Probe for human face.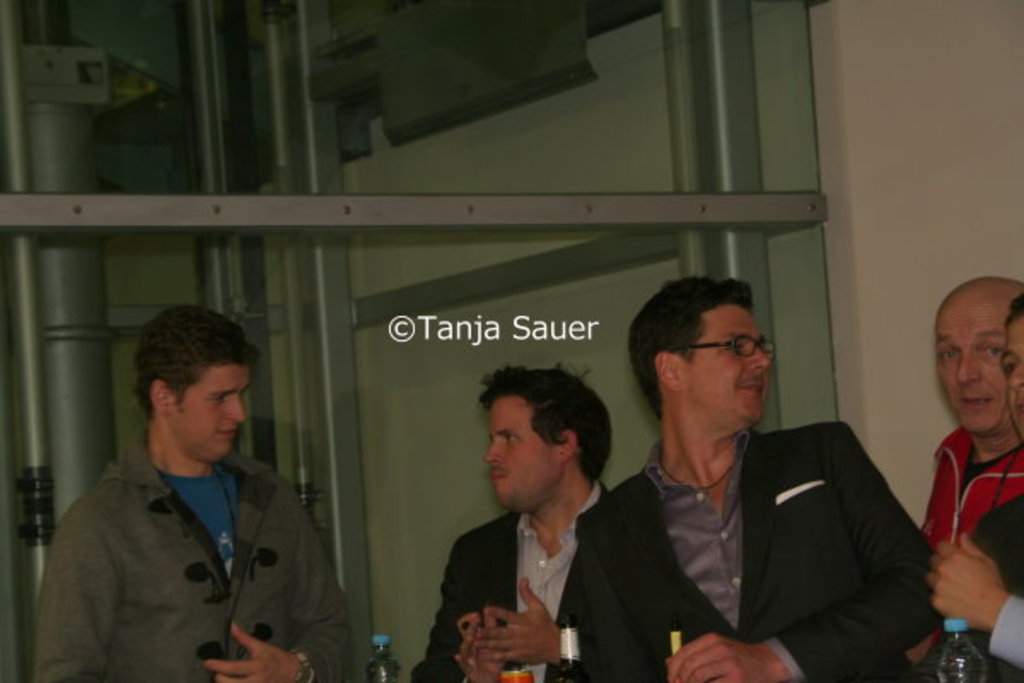
Probe result: x1=934 y1=290 x2=1007 y2=432.
